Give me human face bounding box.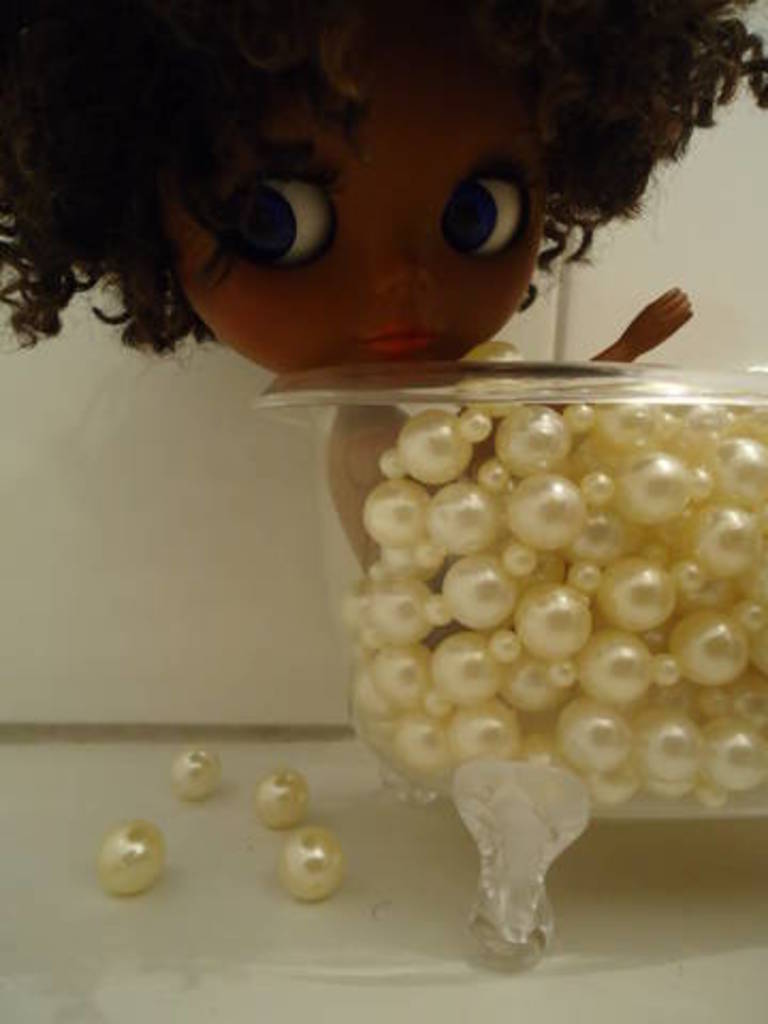
[x1=169, y1=30, x2=540, y2=380].
